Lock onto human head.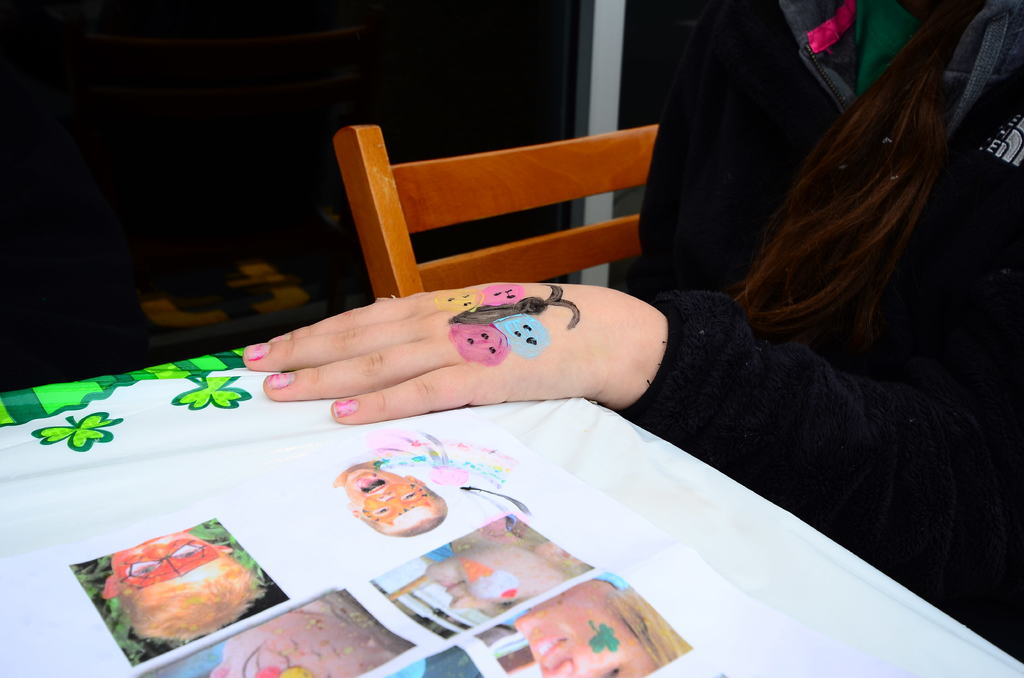
Locked: [x1=348, y1=472, x2=436, y2=533].
